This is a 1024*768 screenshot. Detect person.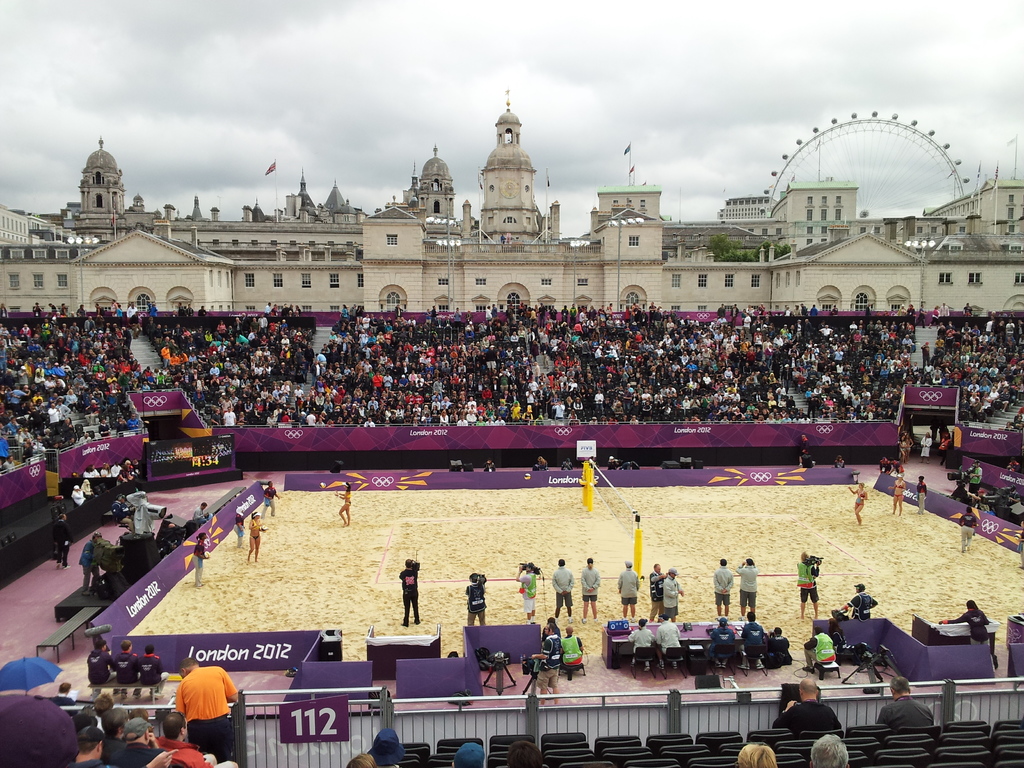
Rect(155, 652, 233, 751).
